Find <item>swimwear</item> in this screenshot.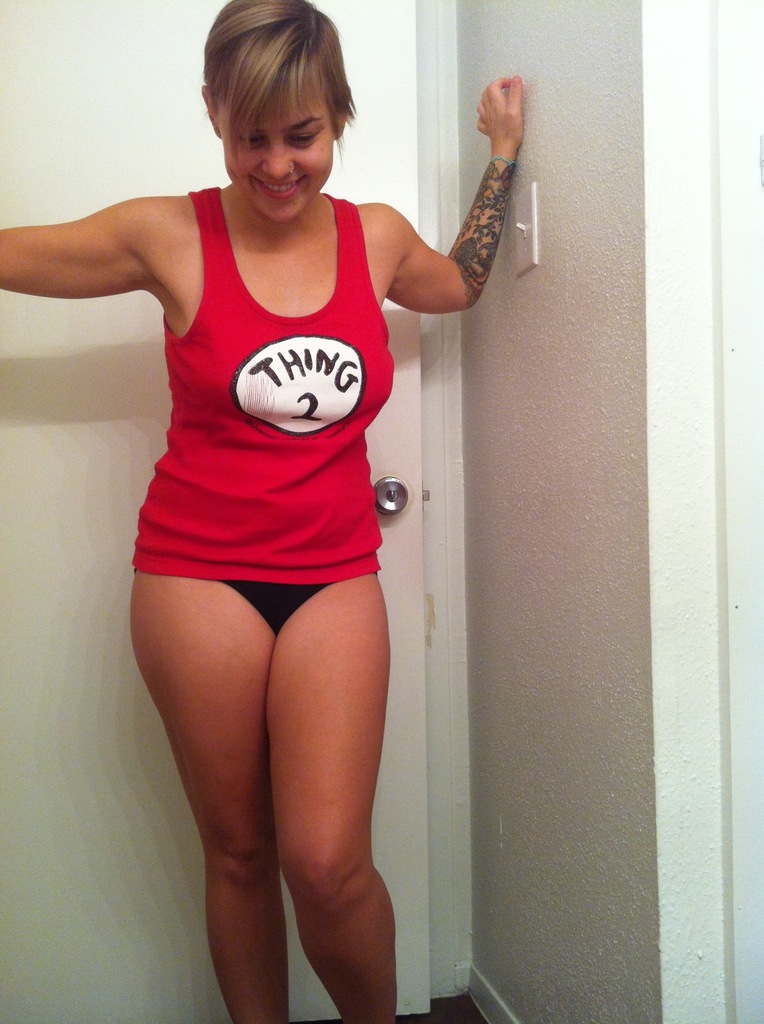
The bounding box for <item>swimwear</item> is <region>217, 579, 324, 643</region>.
